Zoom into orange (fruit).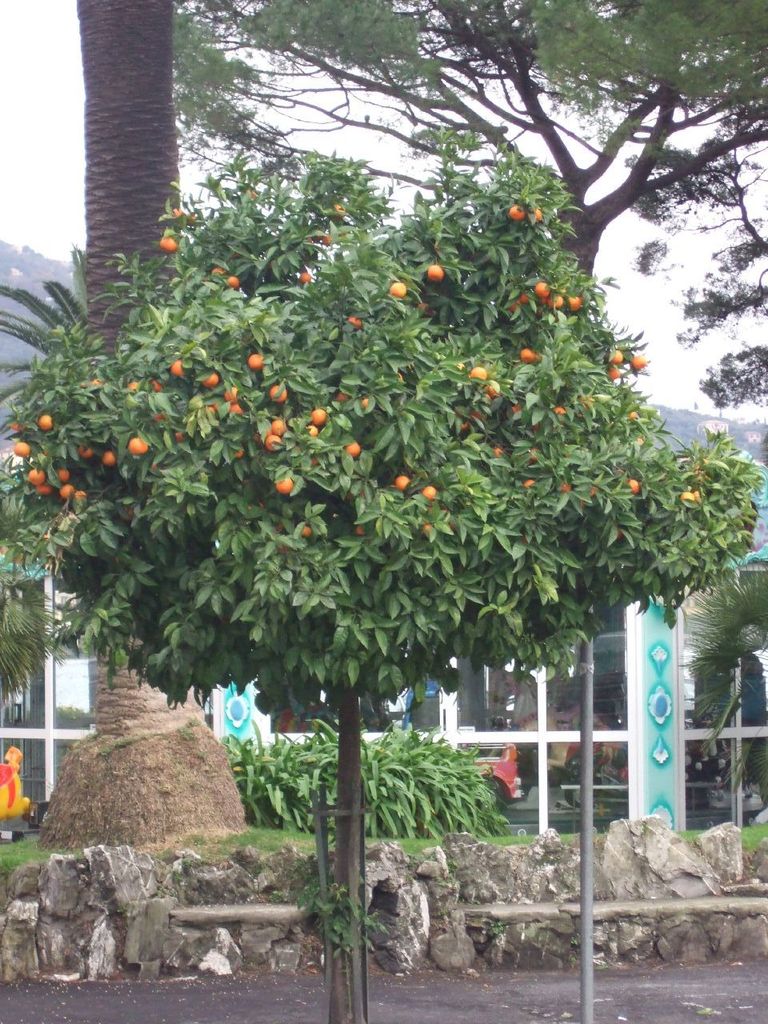
Zoom target: rect(422, 261, 444, 284).
